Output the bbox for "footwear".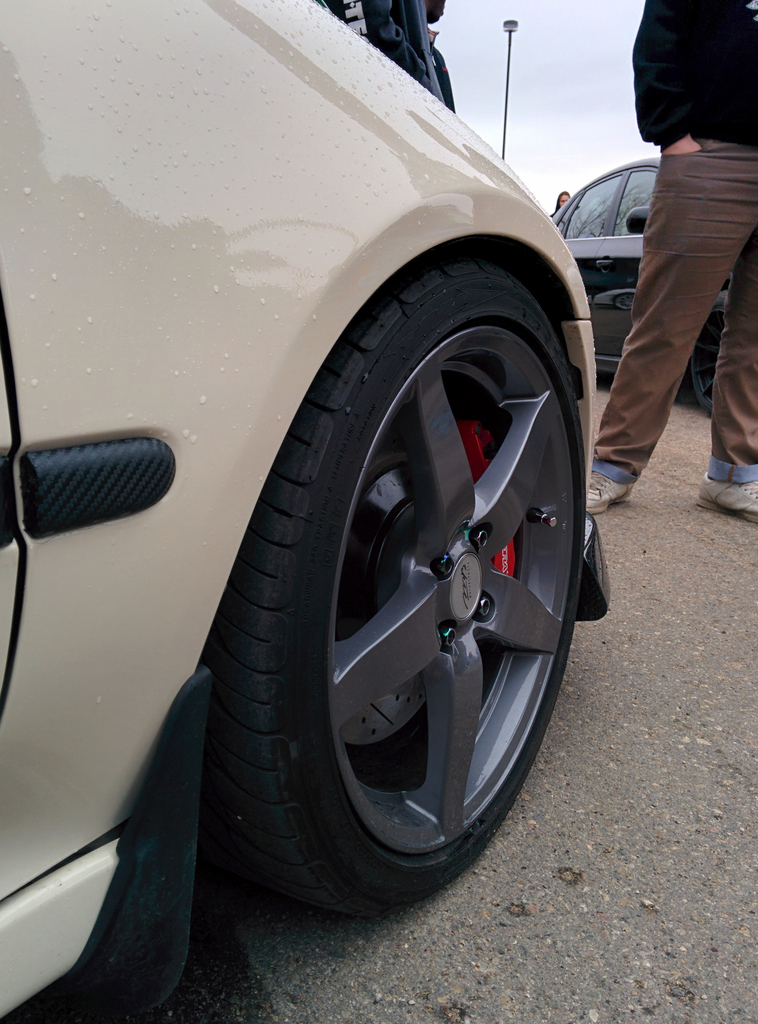
Rect(694, 472, 757, 528).
